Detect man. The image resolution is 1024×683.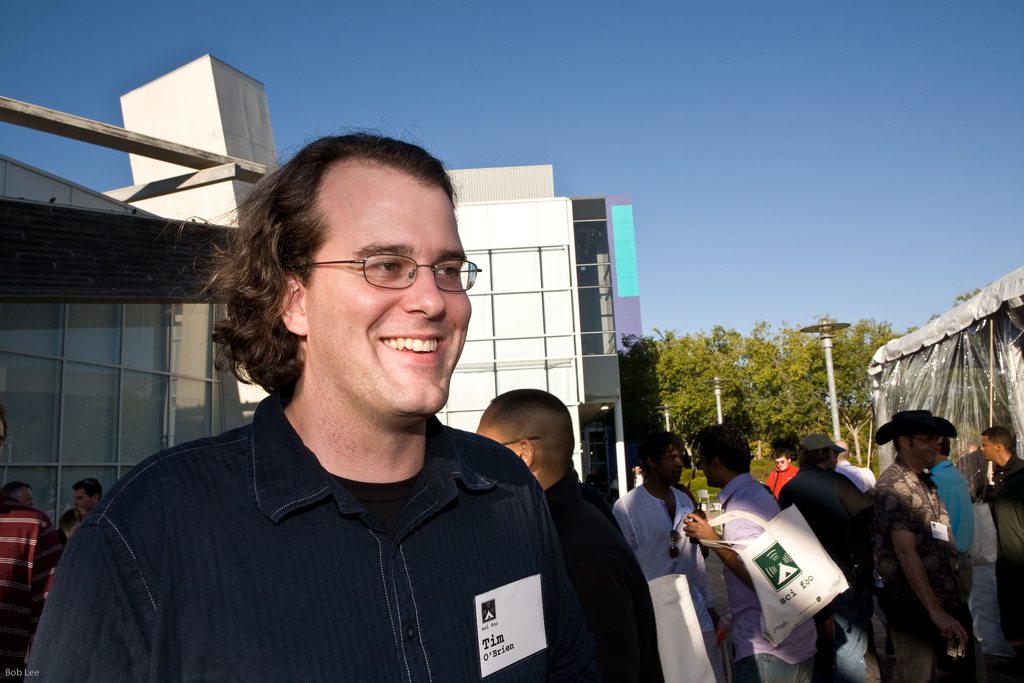
{"x1": 477, "y1": 392, "x2": 661, "y2": 682}.
